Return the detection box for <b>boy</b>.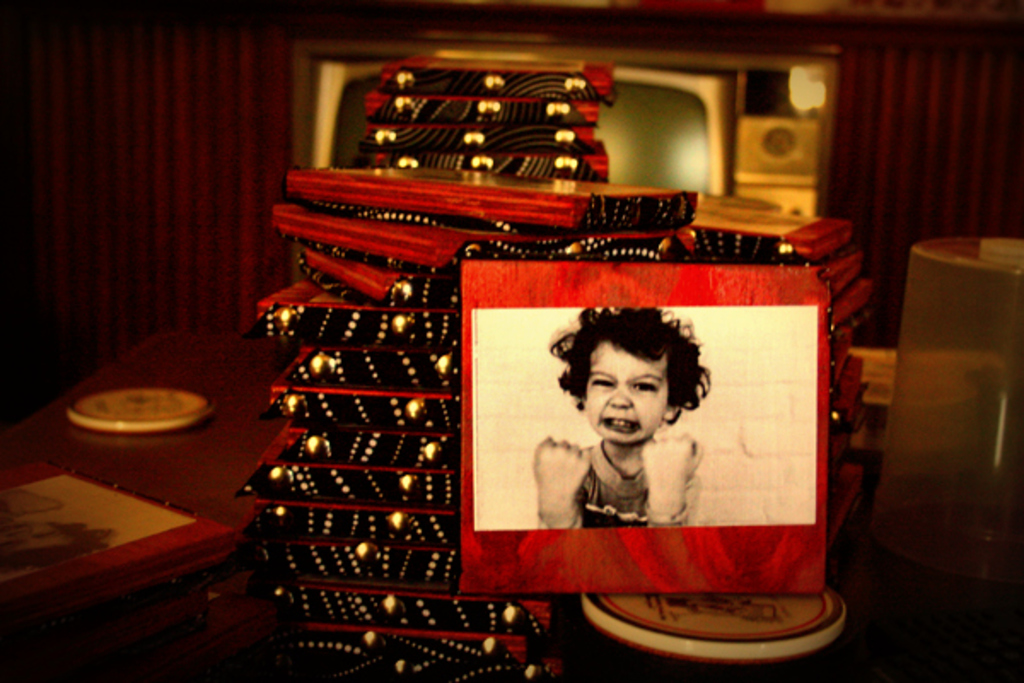
(524, 297, 719, 555).
